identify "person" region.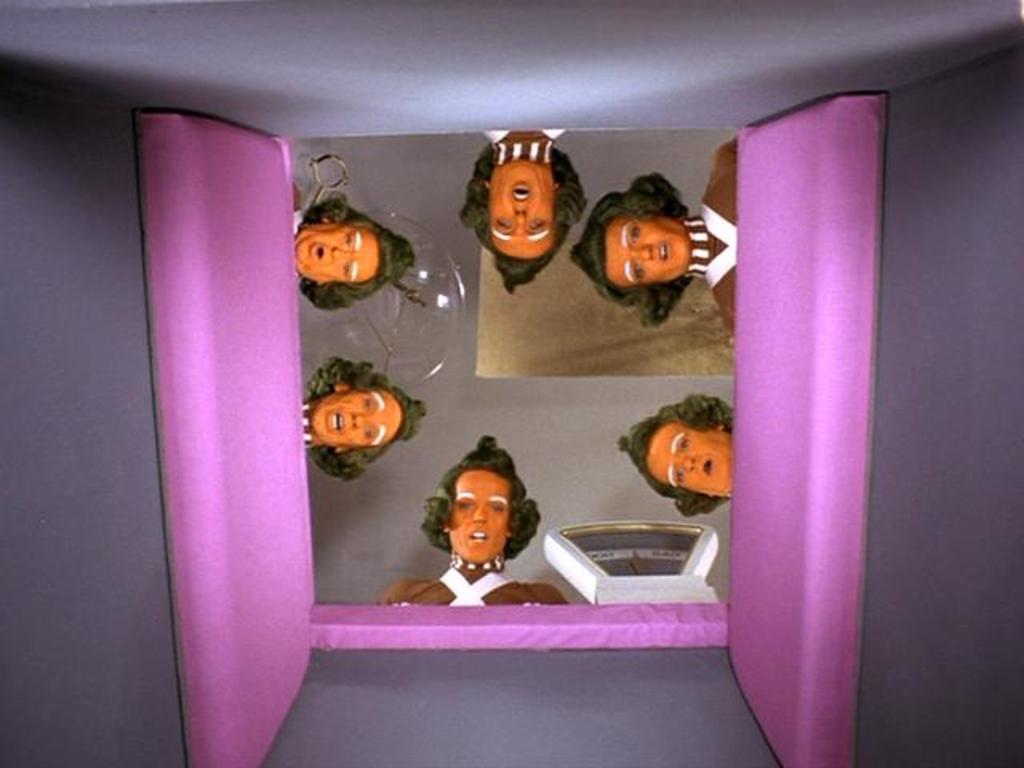
Region: box=[614, 394, 730, 534].
